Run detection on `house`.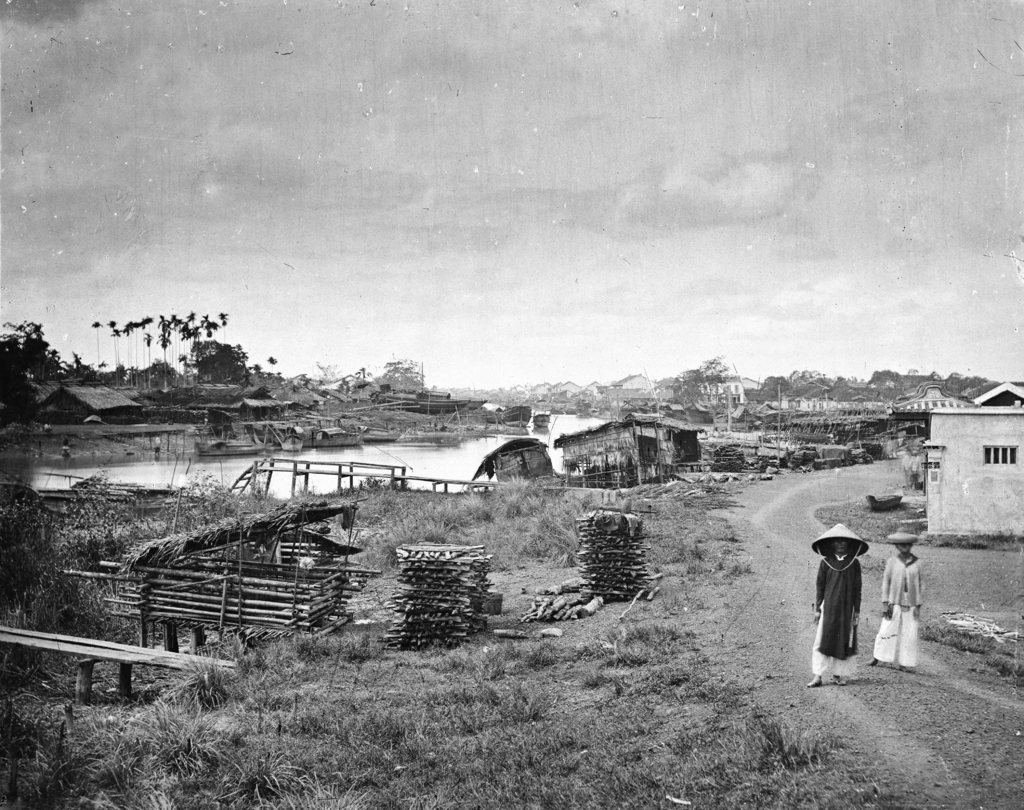
Result: BBox(888, 369, 932, 398).
